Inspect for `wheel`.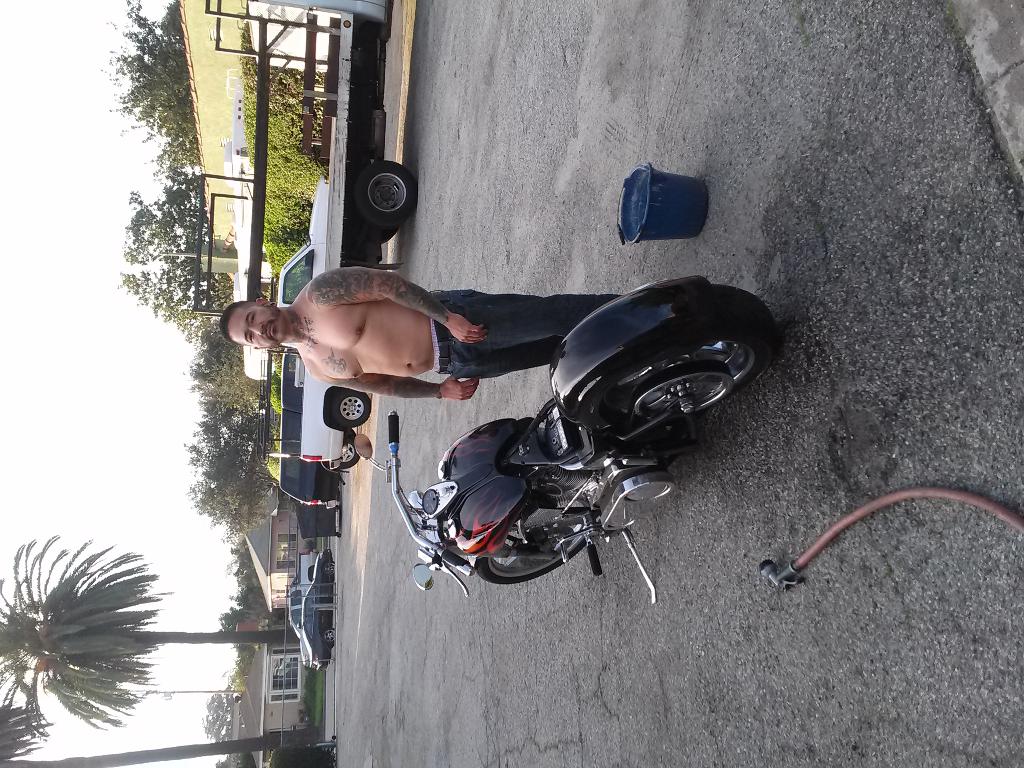
Inspection: box=[321, 625, 337, 646].
